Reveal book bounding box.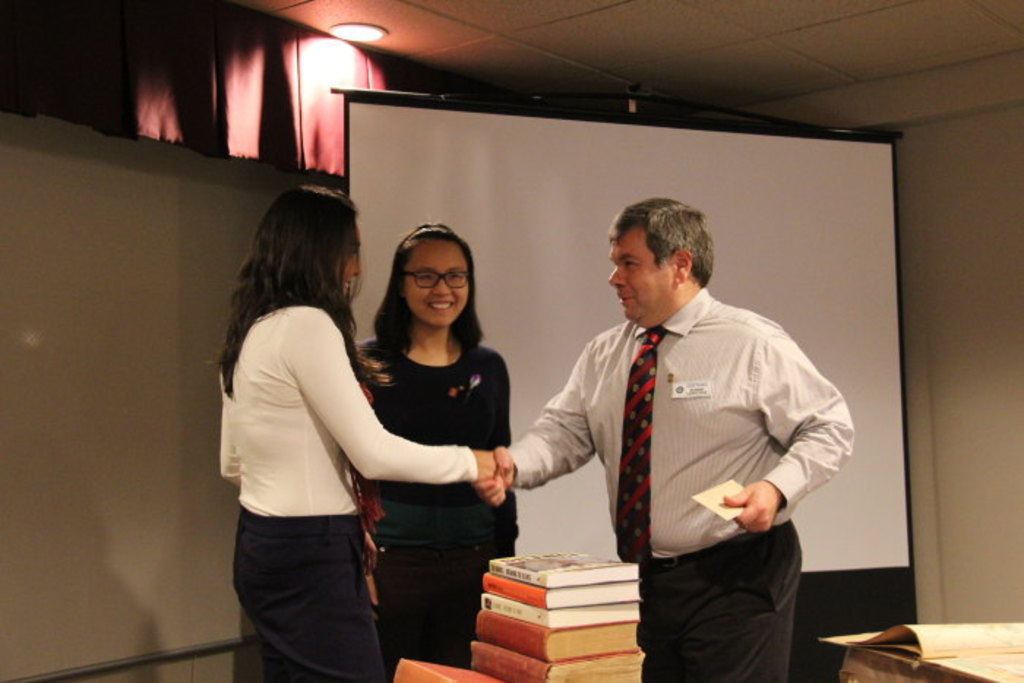
Revealed: x1=813 y1=619 x2=1023 y2=680.
